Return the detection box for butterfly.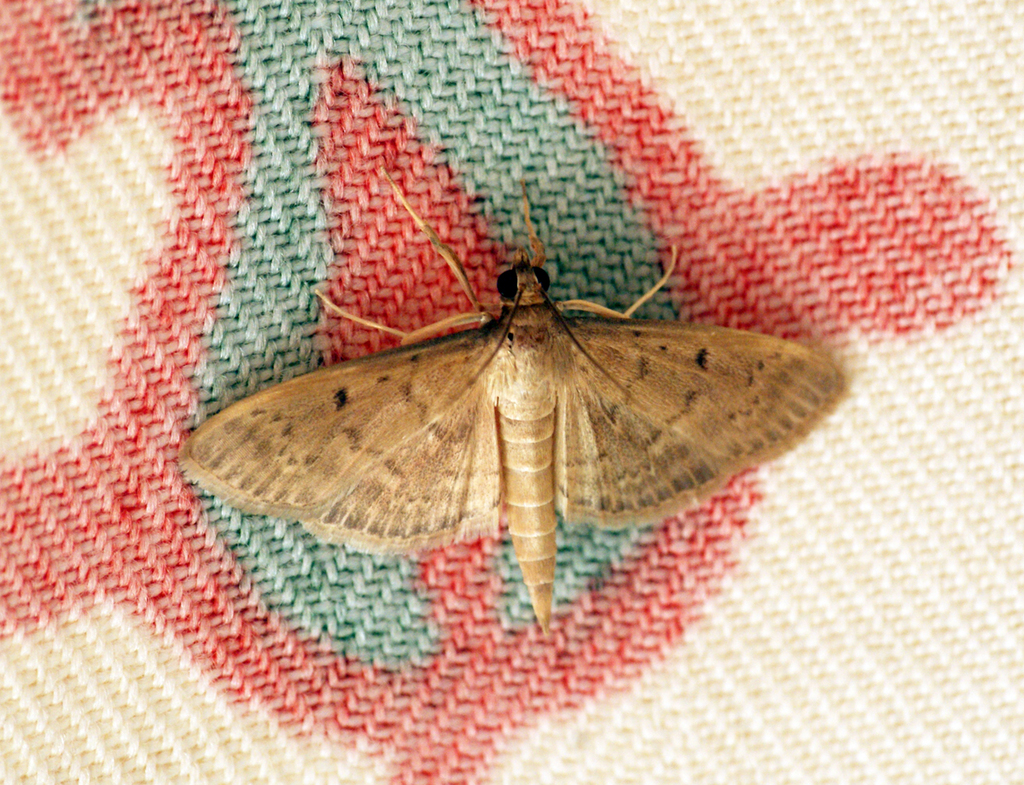
207,213,852,613.
